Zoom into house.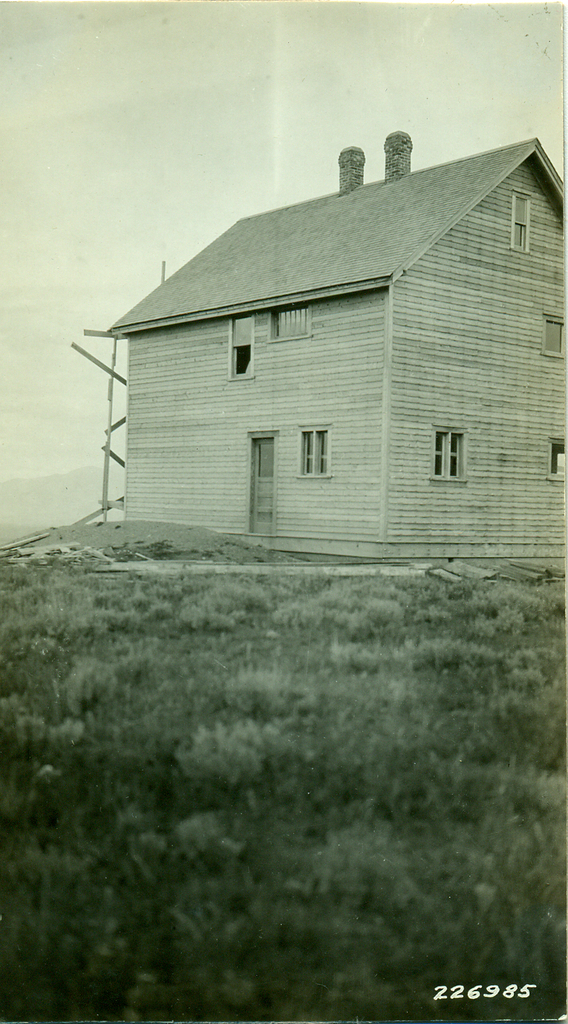
Zoom target: select_region(104, 125, 567, 577).
